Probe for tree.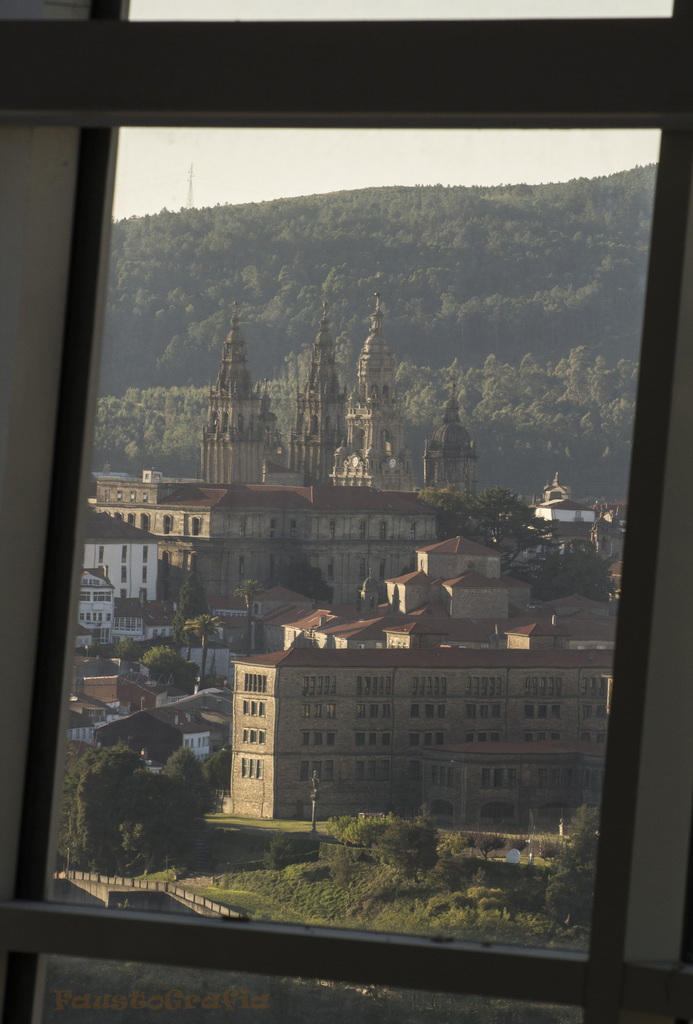
Probe result: box(153, 744, 213, 854).
